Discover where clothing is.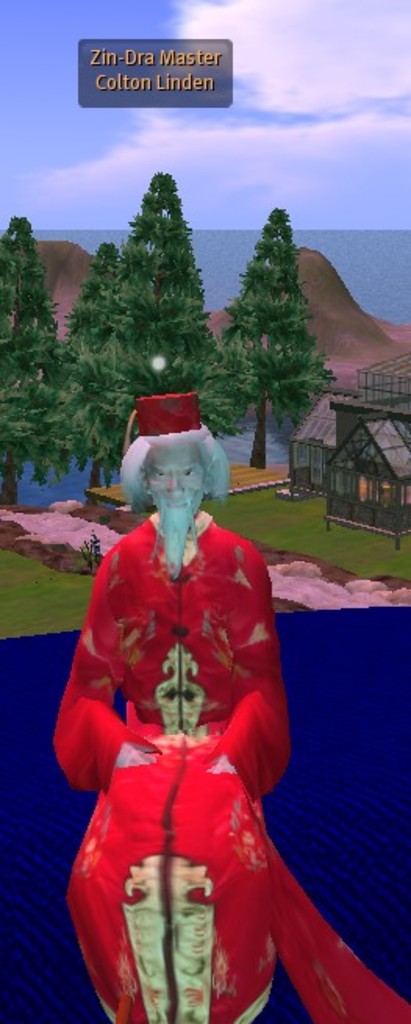
Discovered at 52:503:409:1022.
